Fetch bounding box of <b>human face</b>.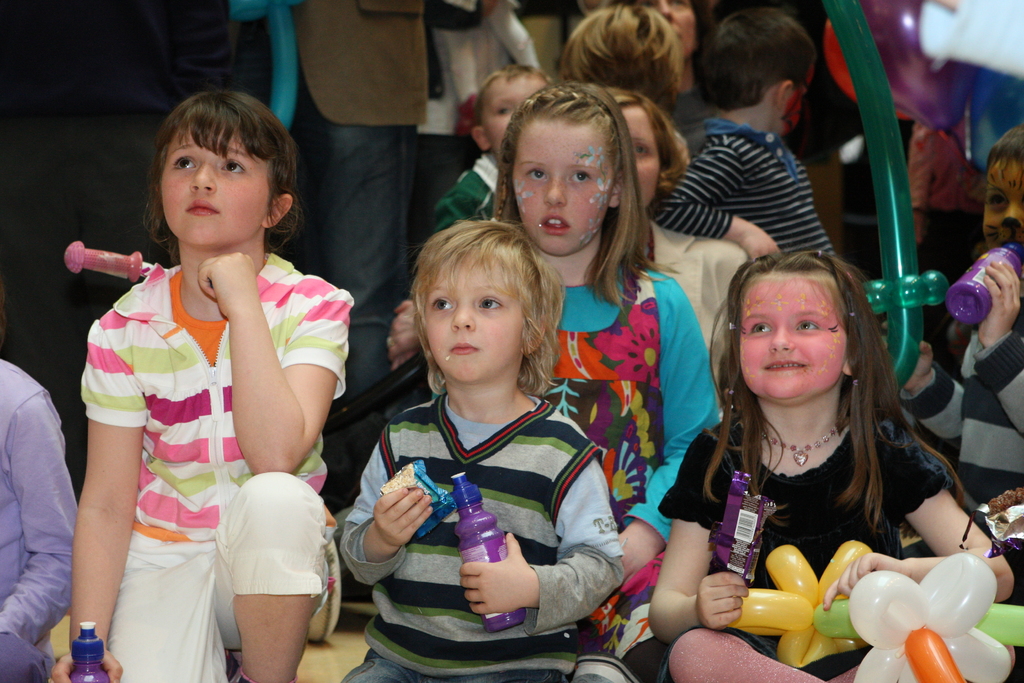
Bbox: (left=740, top=278, right=845, bottom=411).
